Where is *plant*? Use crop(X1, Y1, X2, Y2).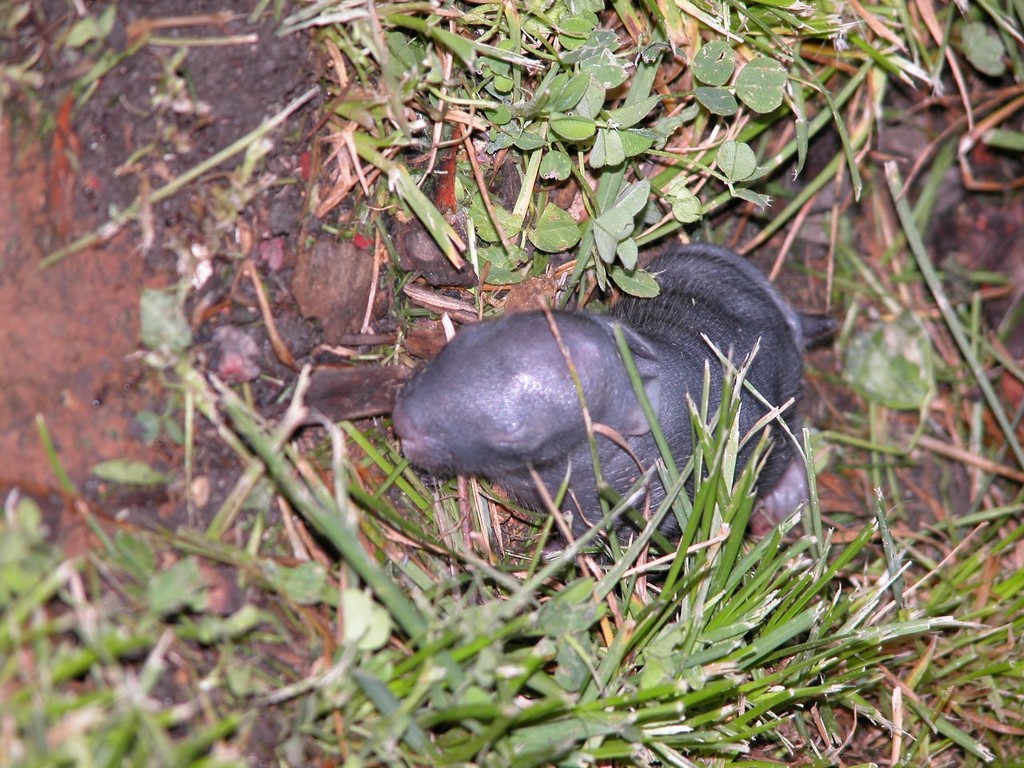
crop(279, 0, 934, 312).
